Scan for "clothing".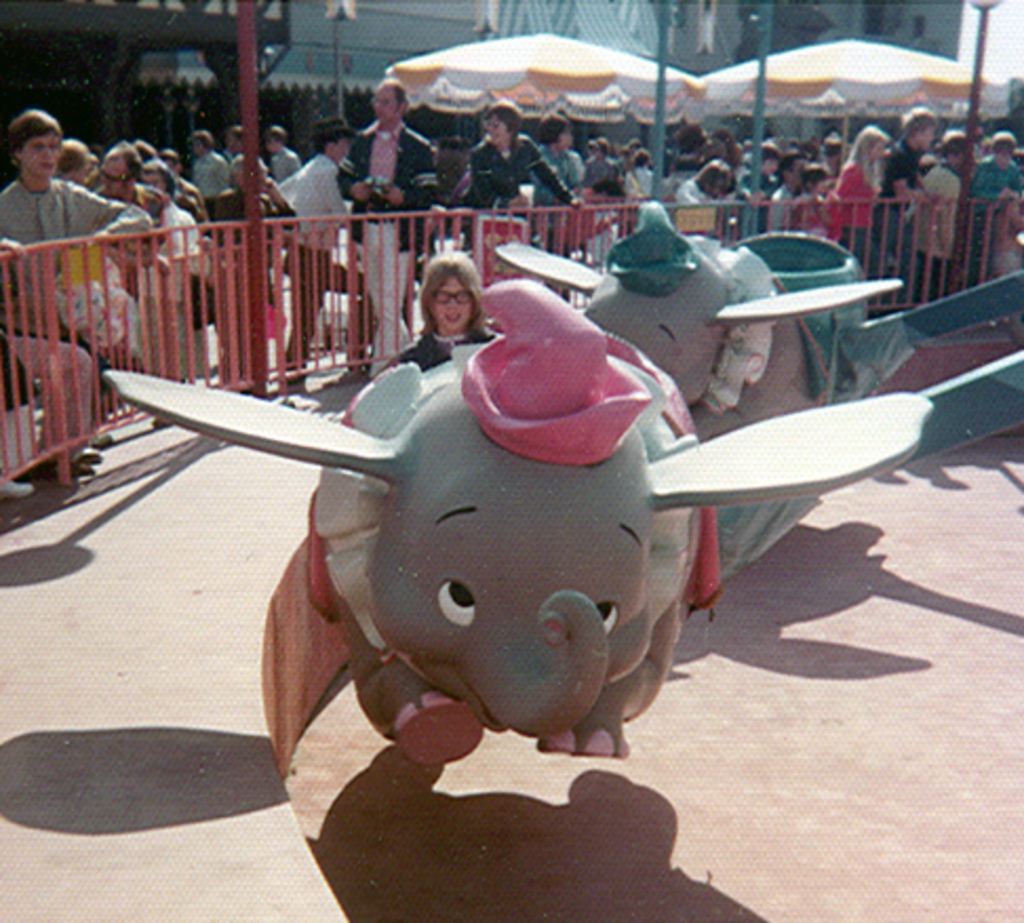
Scan result: [676,179,729,207].
